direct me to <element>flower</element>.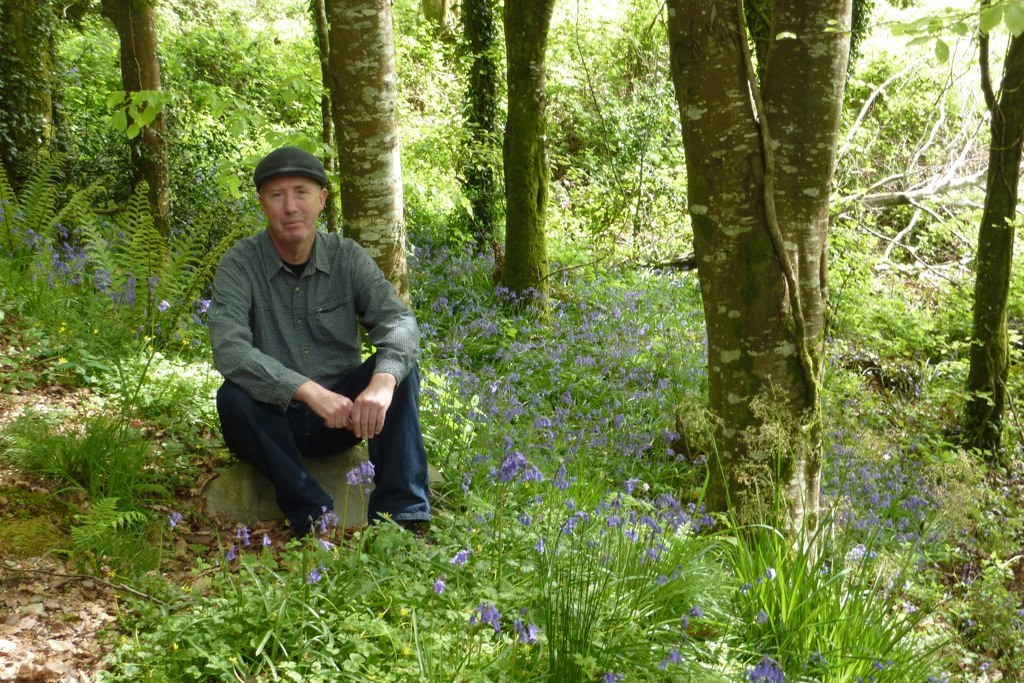
Direction: {"left": 451, "top": 544, "right": 474, "bottom": 571}.
